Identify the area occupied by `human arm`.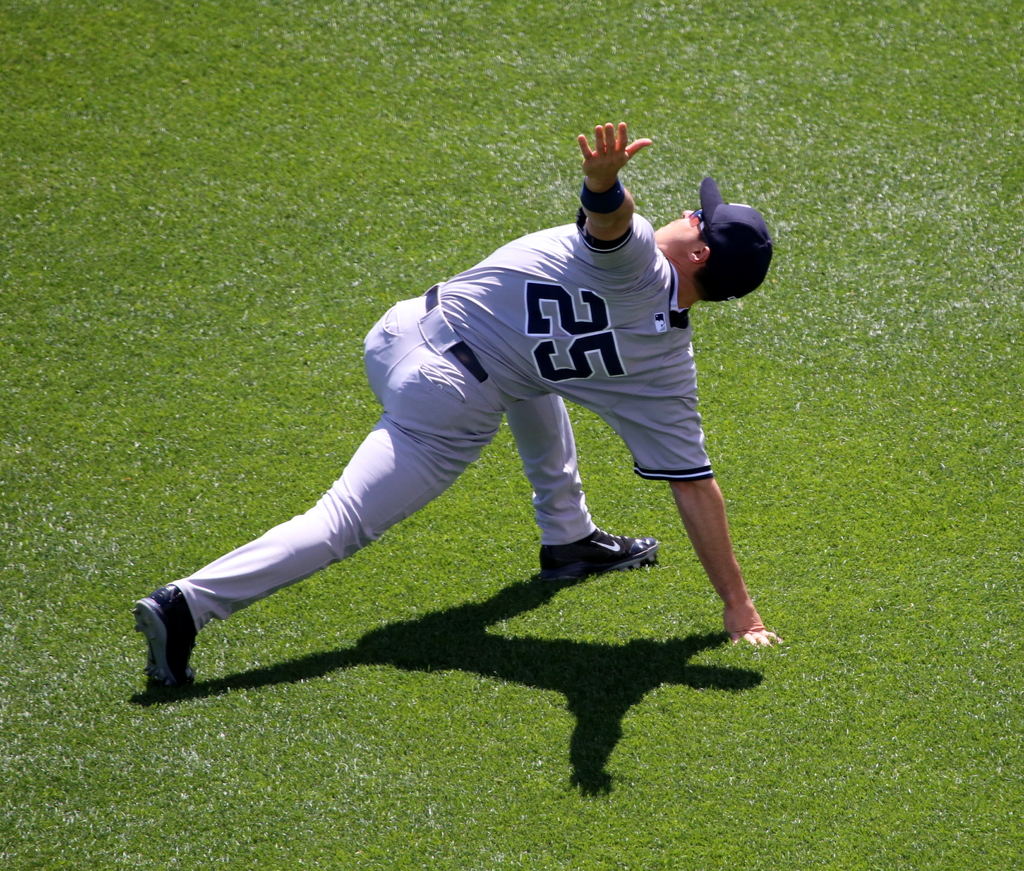
Area: bbox(554, 122, 656, 224).
